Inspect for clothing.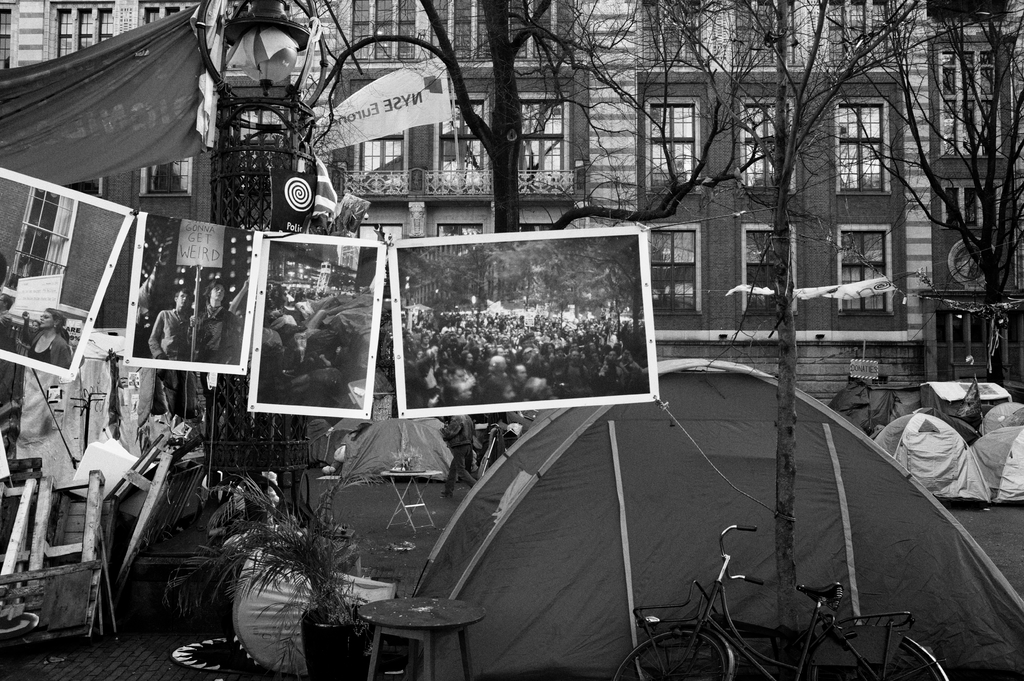
Inspection: left=149, top=307, right=193, bottom=357.
